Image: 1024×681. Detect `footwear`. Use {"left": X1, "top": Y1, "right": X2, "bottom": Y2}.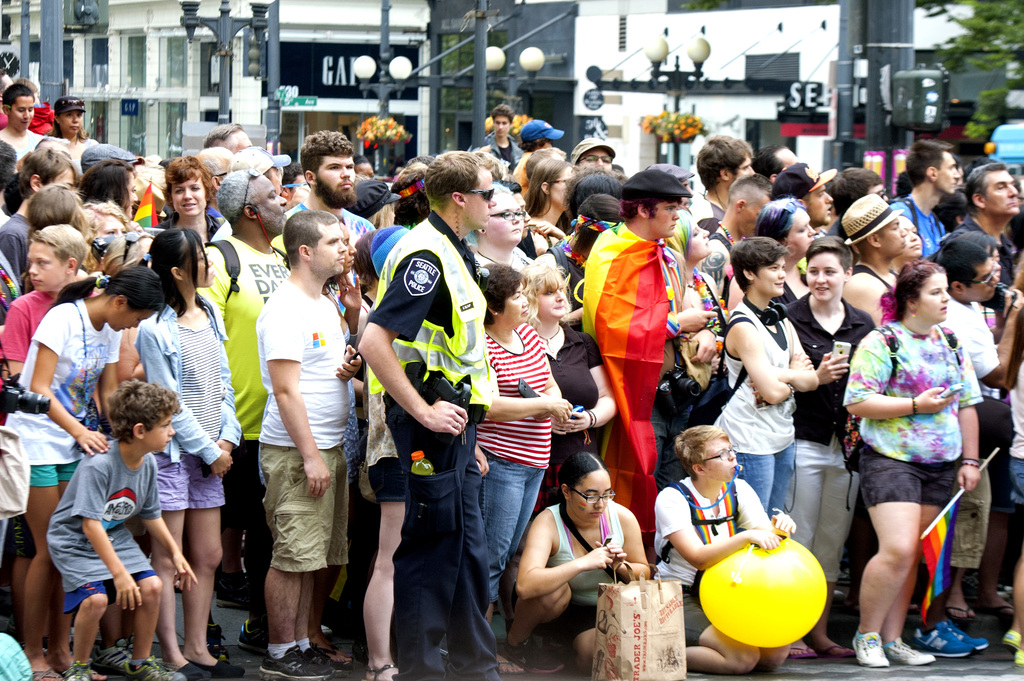
{"left": 1017, "top": 648, "right": 1023, "bottom": 666}.
